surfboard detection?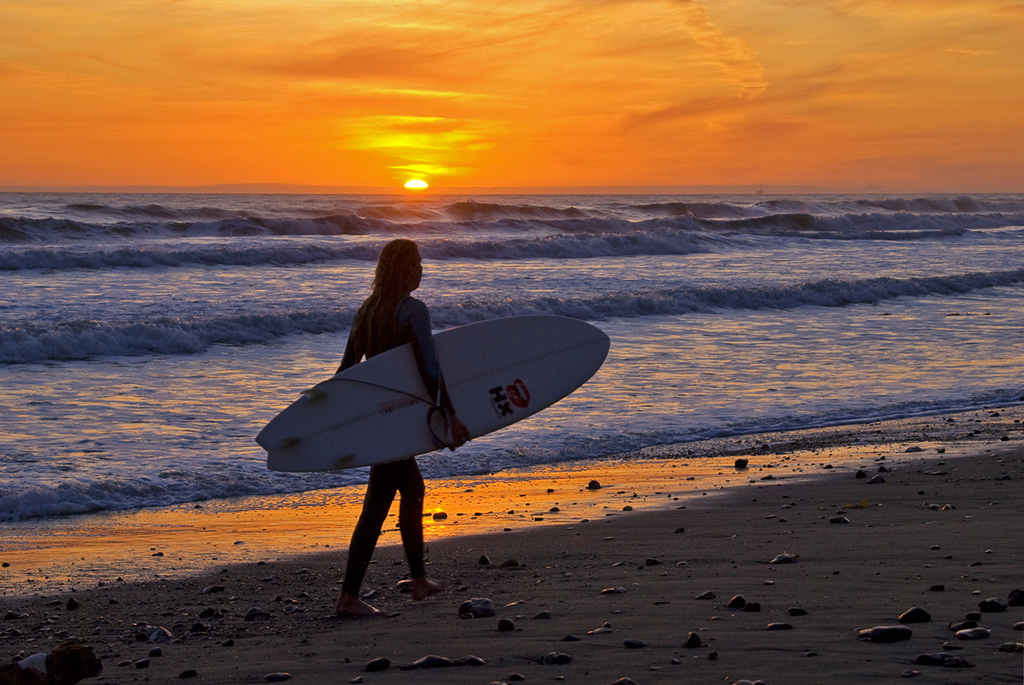
[x1=254, y1=315, x2=614, y2=473]
